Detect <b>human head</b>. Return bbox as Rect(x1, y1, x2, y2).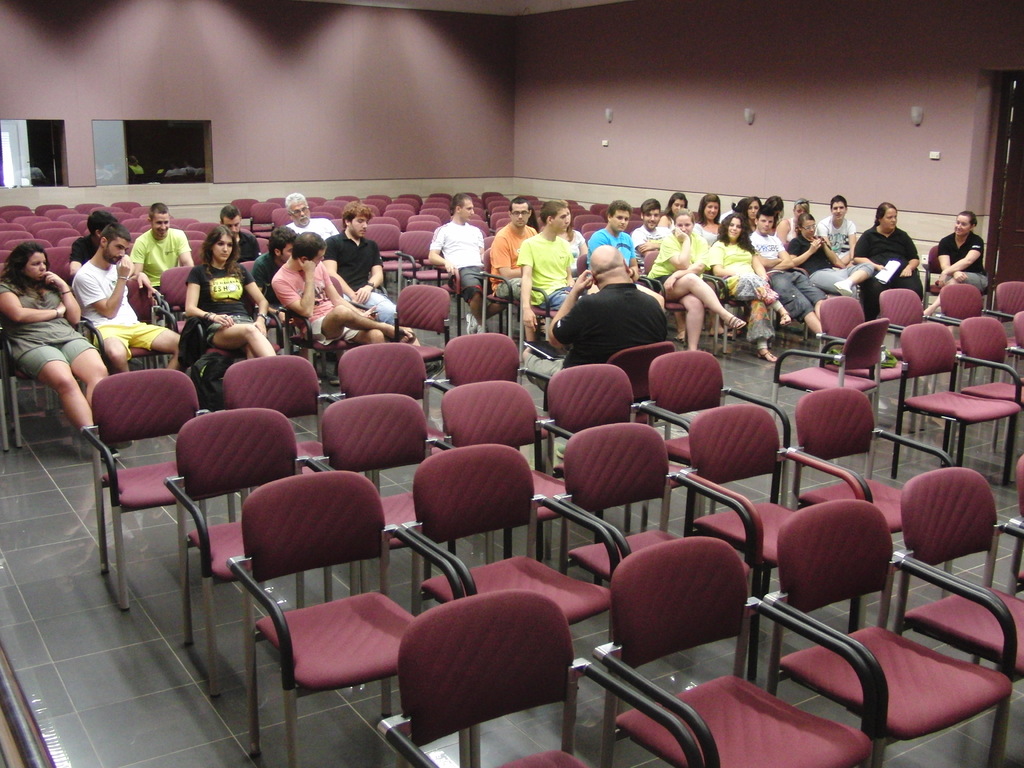
Rect(795, 199, 809, 218).
